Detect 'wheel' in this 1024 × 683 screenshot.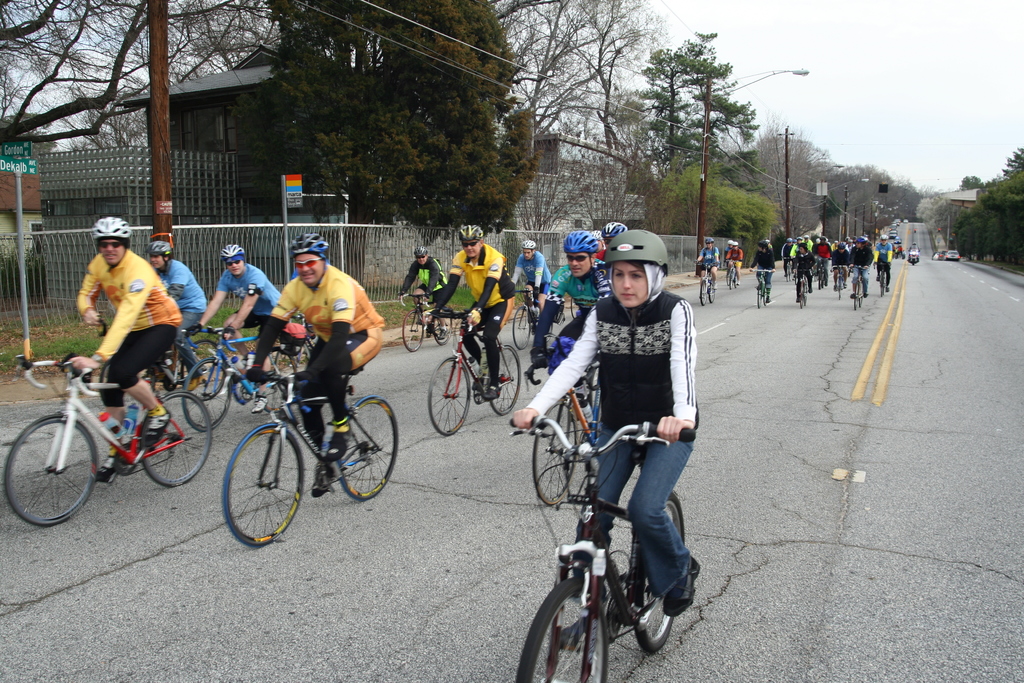
Detection: 708/283/716/304.
